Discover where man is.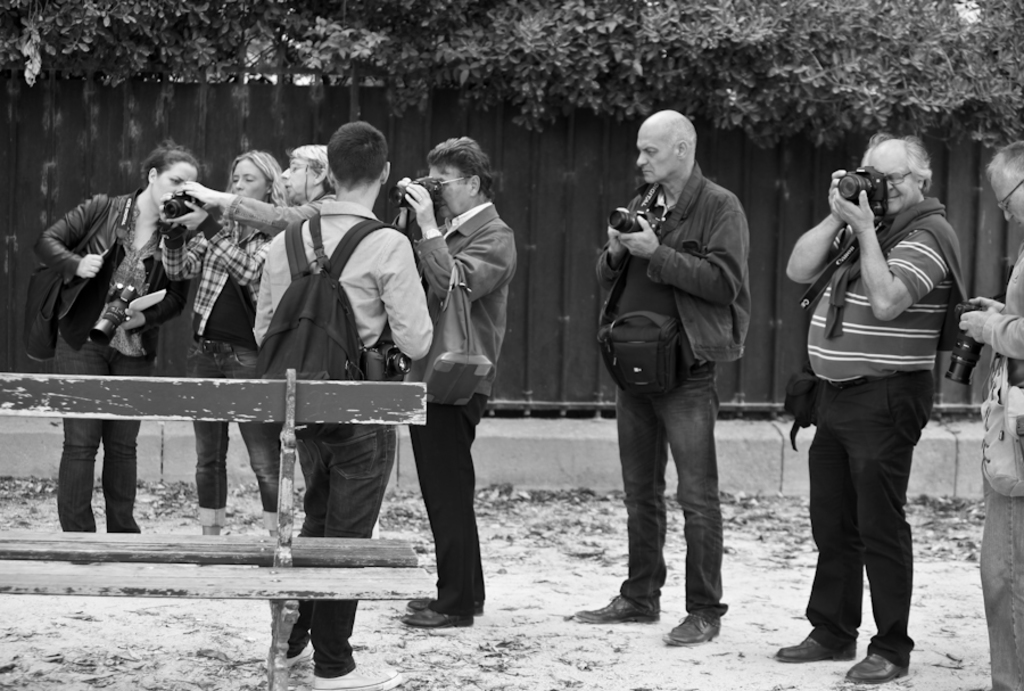
Discovered at [773,134,961,684].
